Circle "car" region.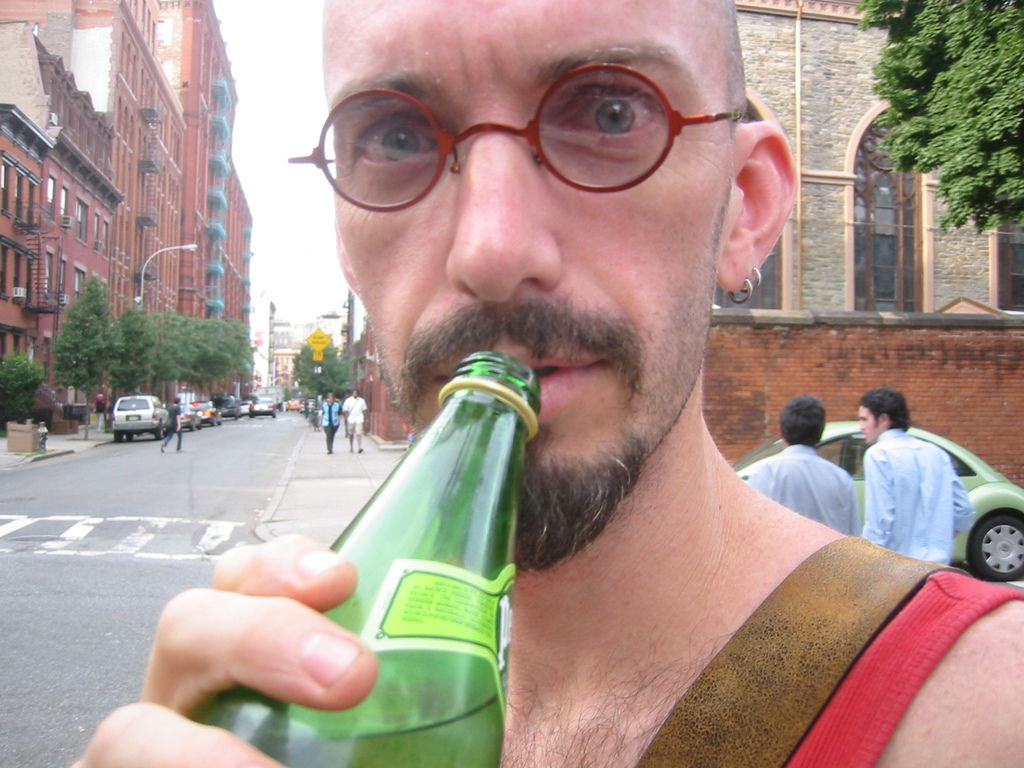
Region: (253, 397, 271, 416).
